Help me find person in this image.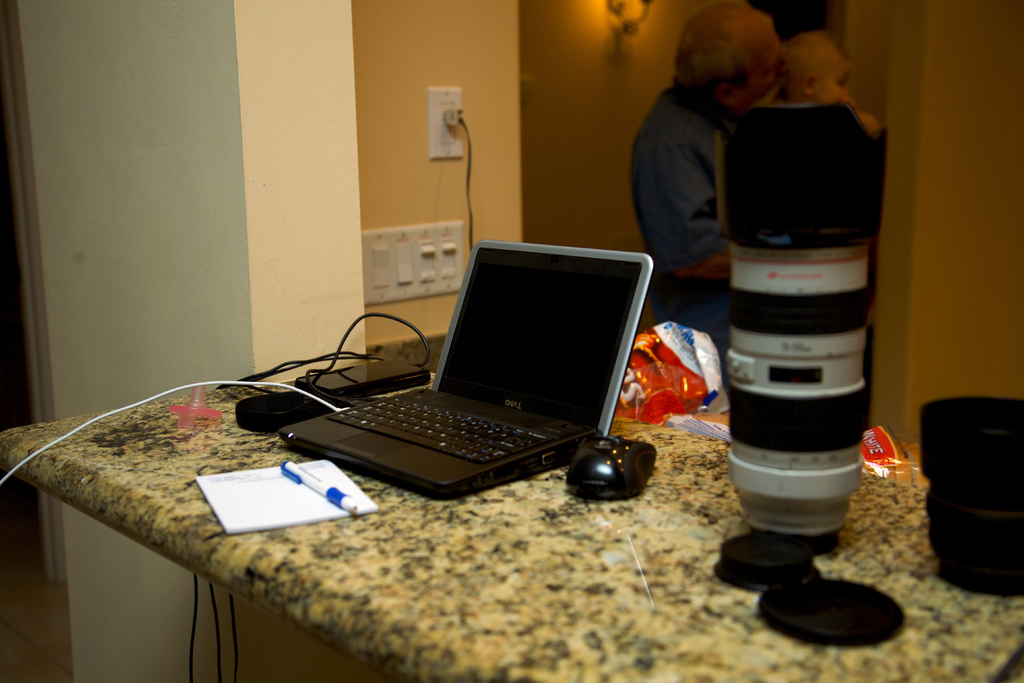
Found it: left=630, top=8, right=783, bottom=373.
